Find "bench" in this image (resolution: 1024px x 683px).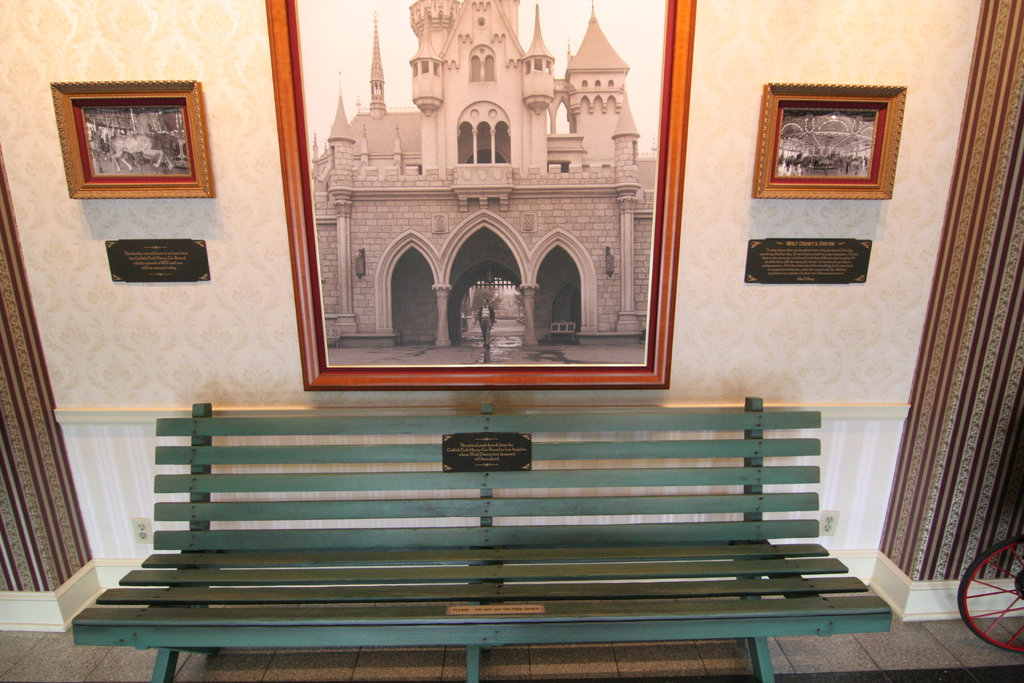
select_region(57, 399, 895, 682).
